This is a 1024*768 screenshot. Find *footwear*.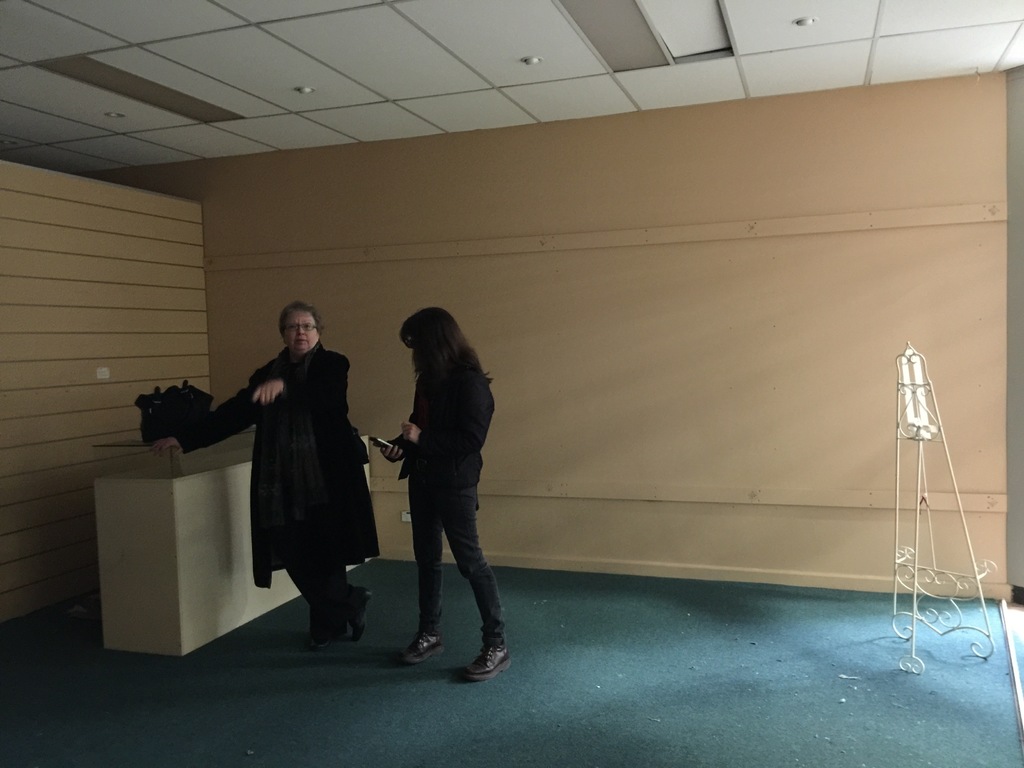
Bounding box: (309,602,342,647).
